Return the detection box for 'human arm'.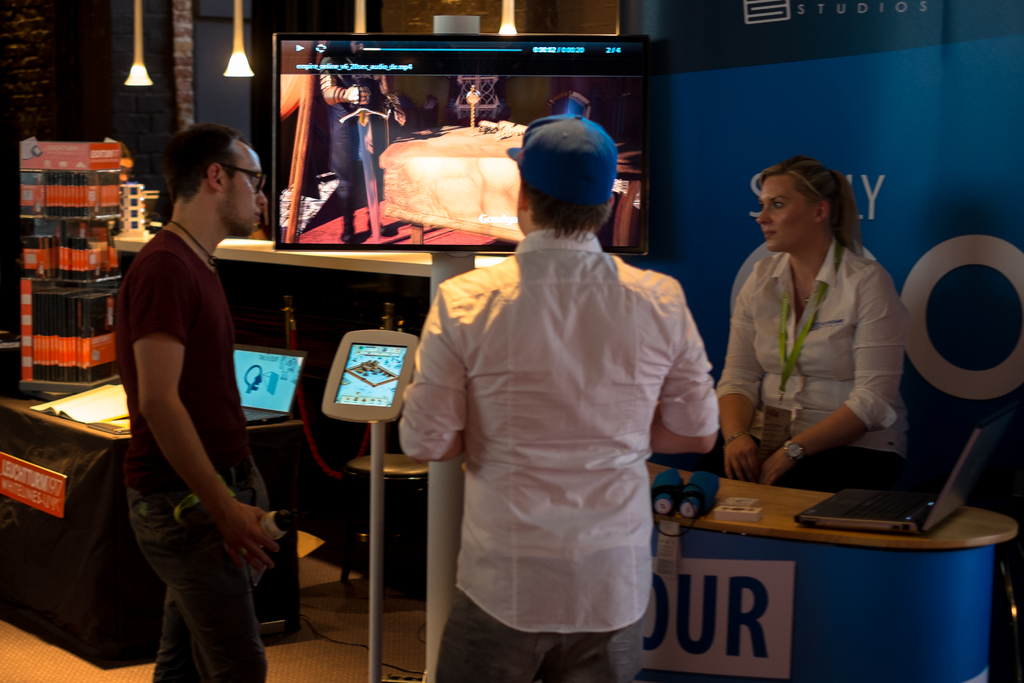
{"left": 374, "top": 78, "right": 408, "bottom": 126}.
